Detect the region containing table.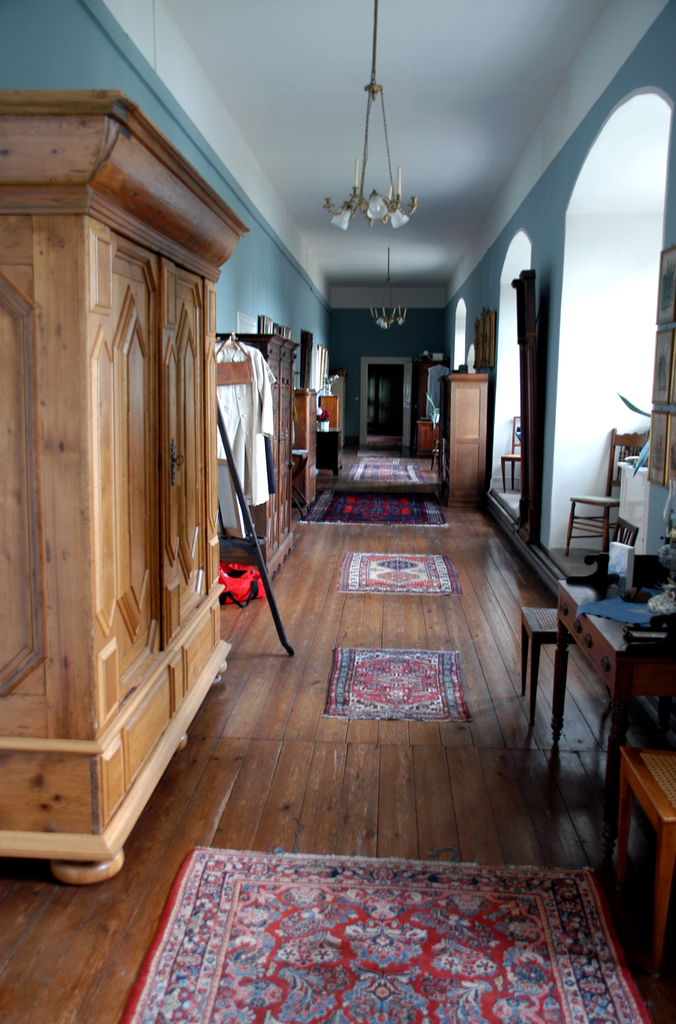
[left=316, top=427, right=344, bottom=476].
